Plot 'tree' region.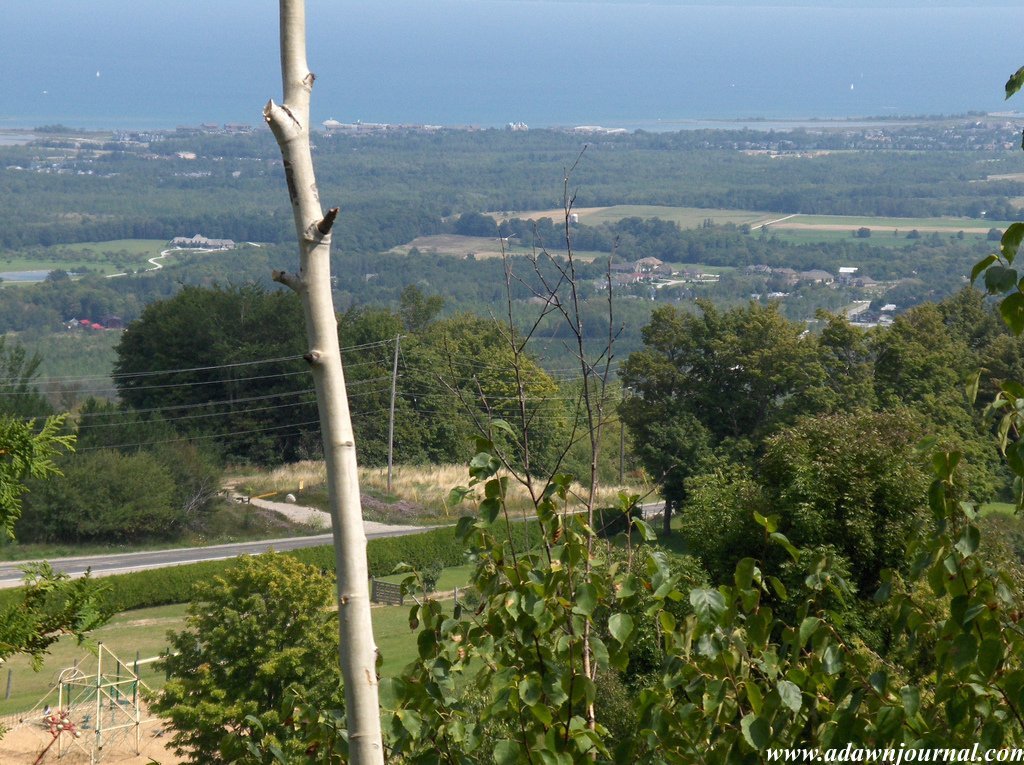
Plotted at 699:397:1023:764.
